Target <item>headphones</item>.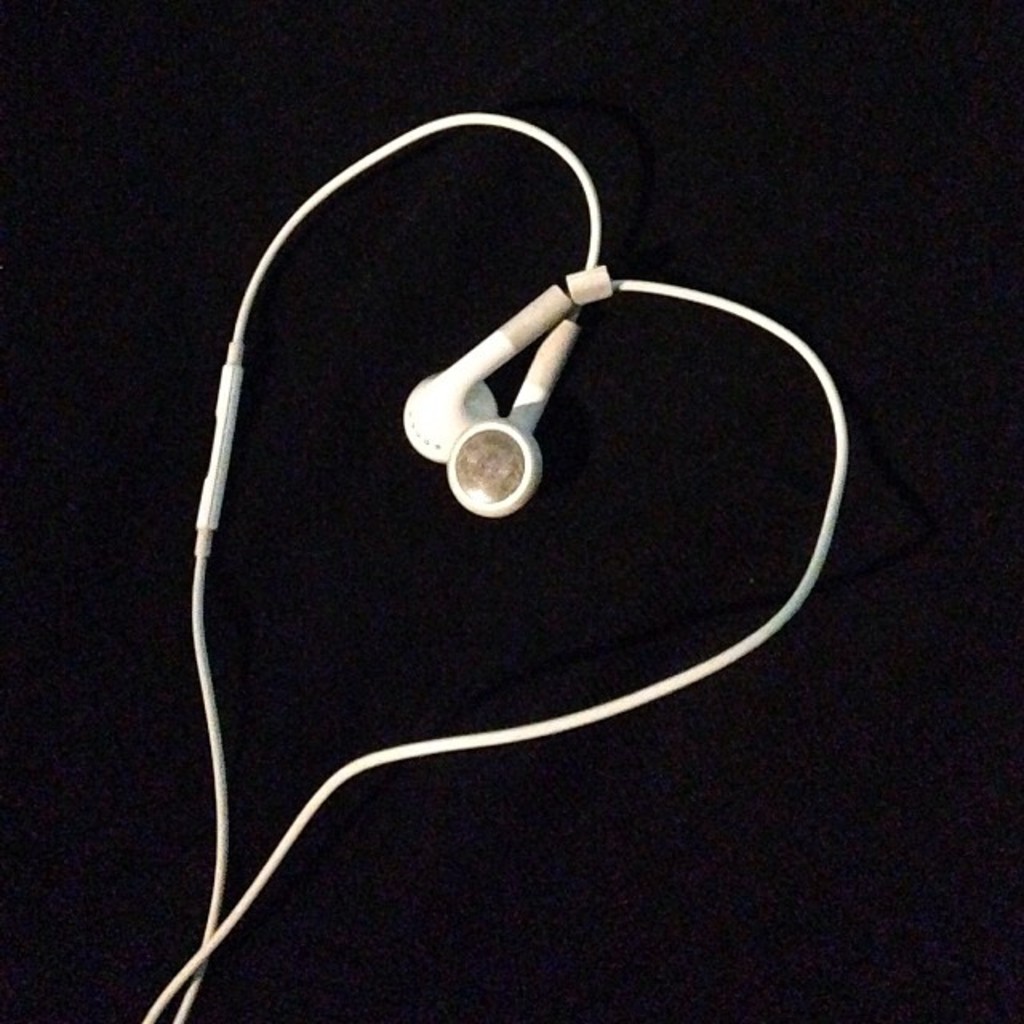
Target region: (x1=234, y1=131, x2=843, y2=830).
